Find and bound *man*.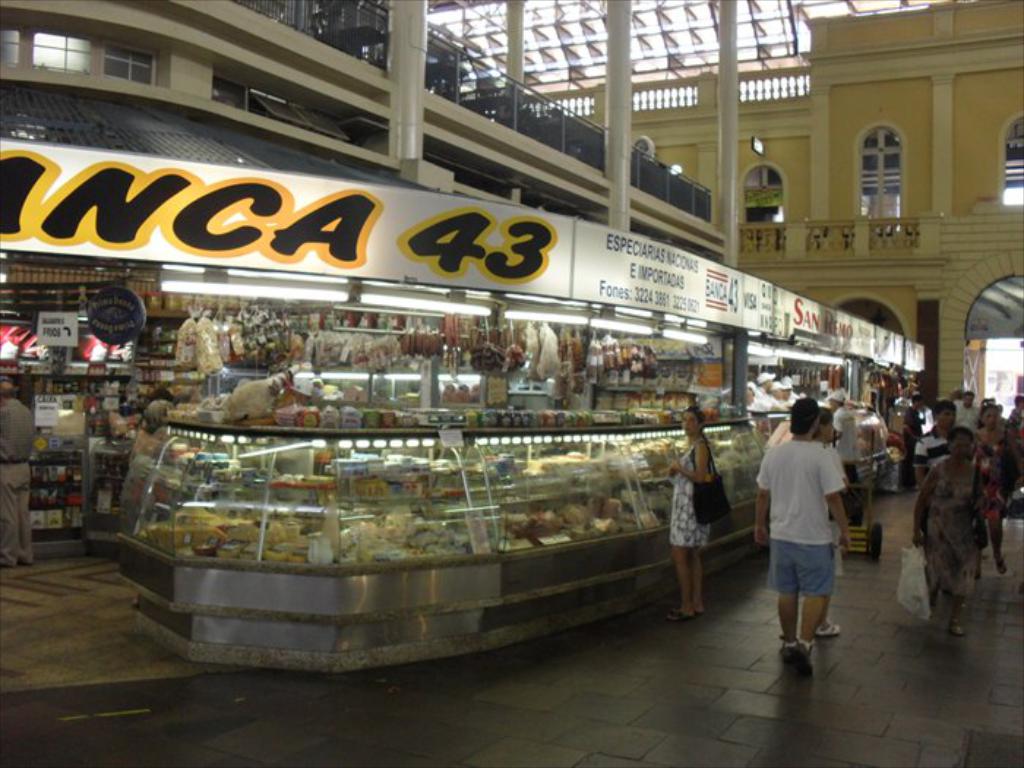
Bound: rect(911, 399, 965, 481).
